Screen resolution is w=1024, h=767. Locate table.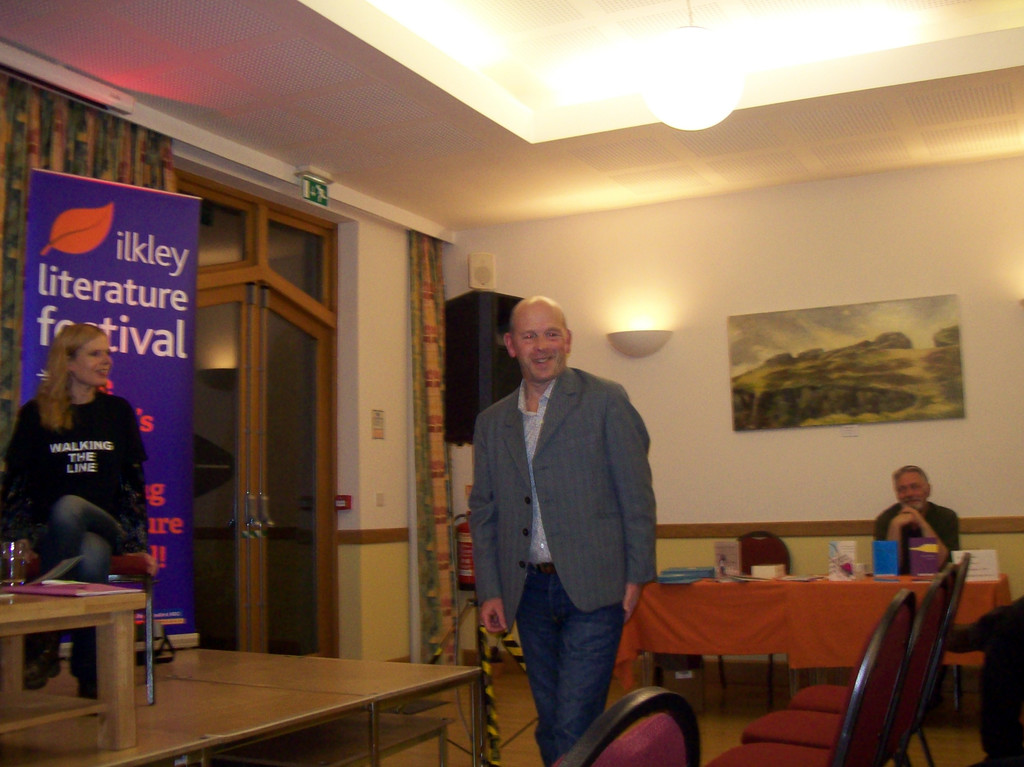
region(614, 567, 1012, 738).
